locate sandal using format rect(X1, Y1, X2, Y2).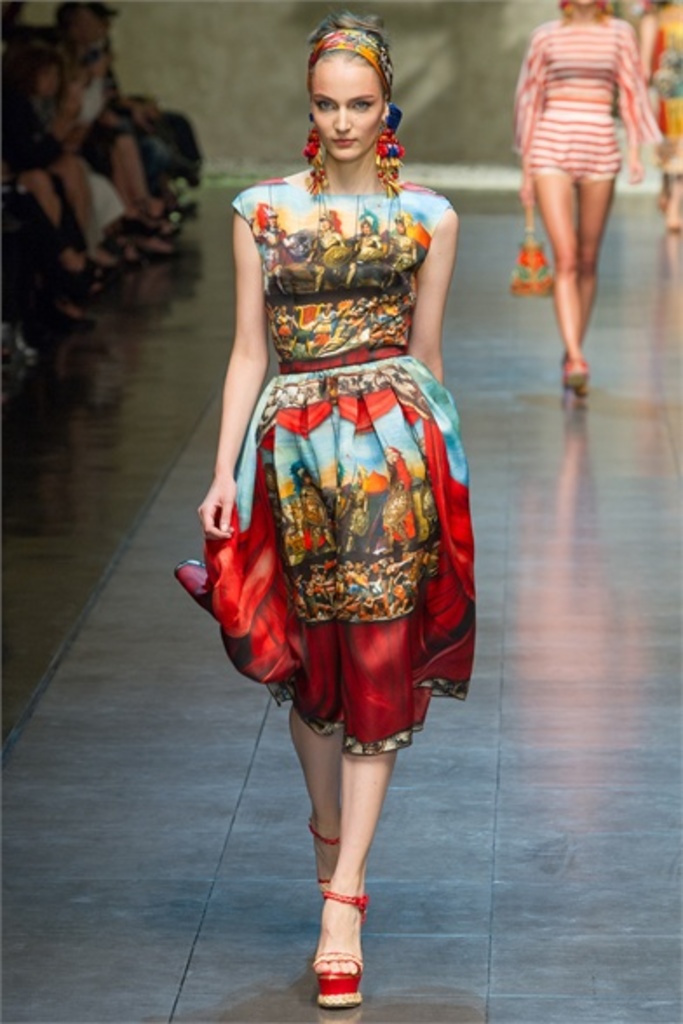
rect(310, 881, 382, 996).
